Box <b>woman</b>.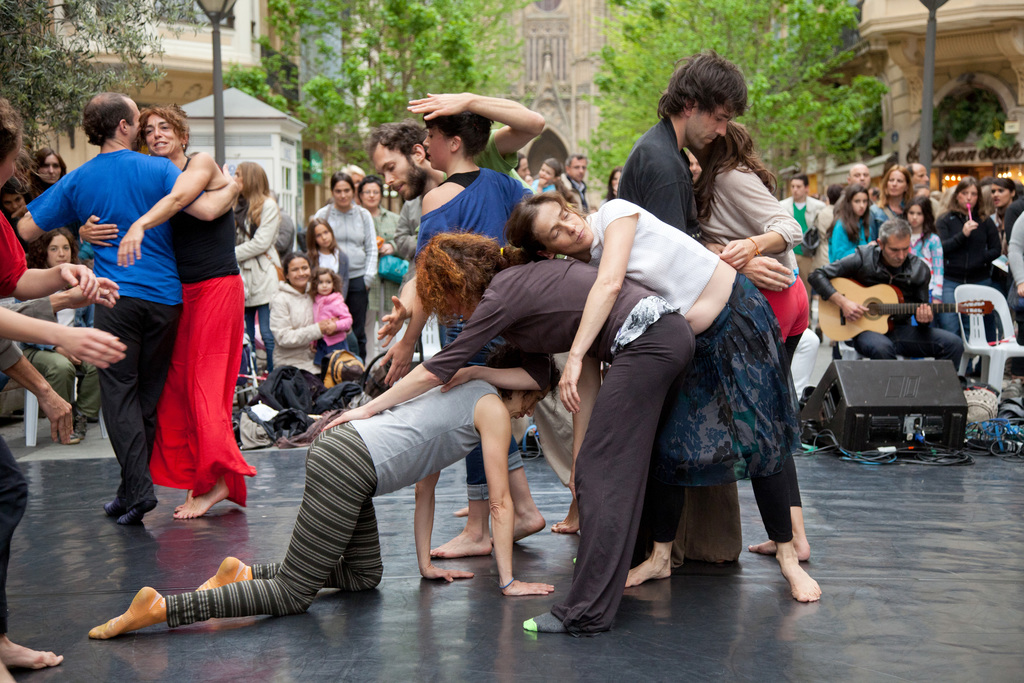
315/235/696/635.
